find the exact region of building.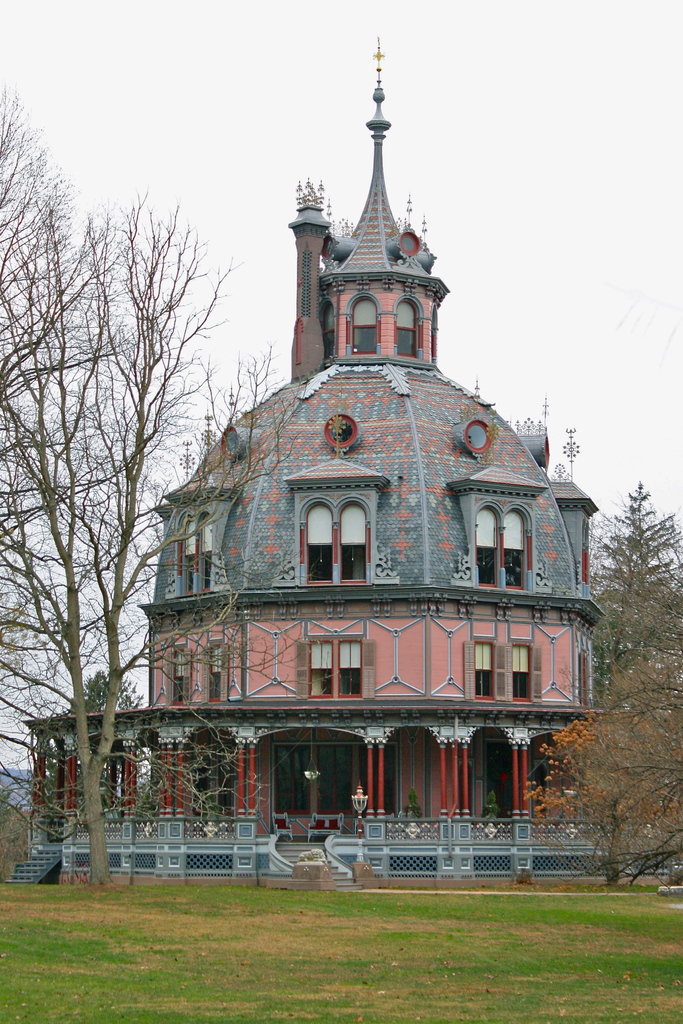
Exact region: box=[17, 38, 625, 884].
